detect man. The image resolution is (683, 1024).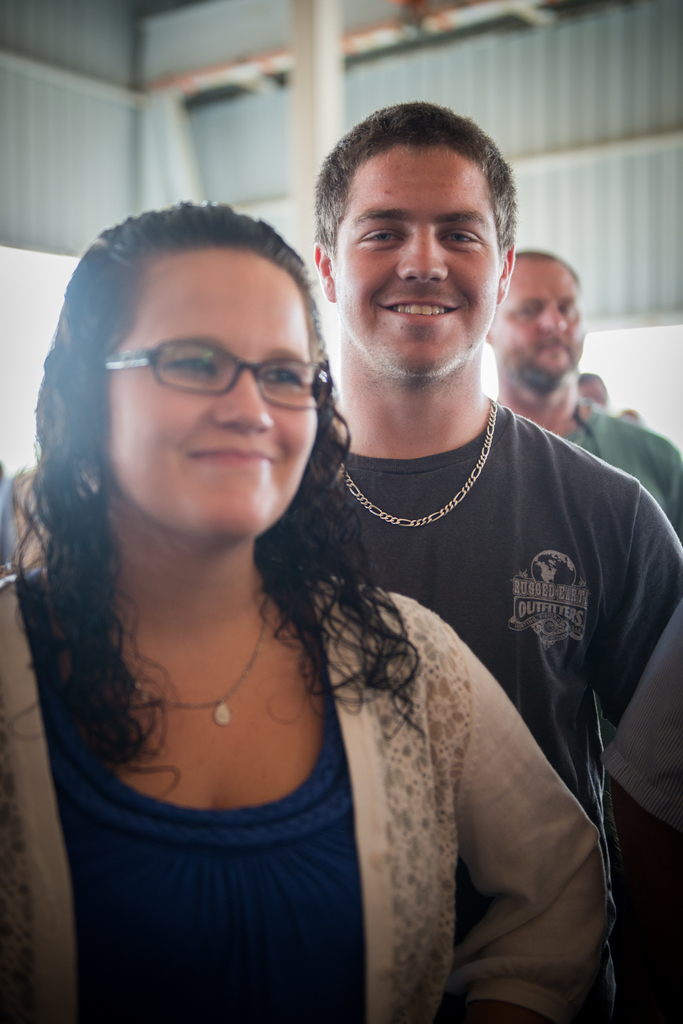
251 97 682 1023.
